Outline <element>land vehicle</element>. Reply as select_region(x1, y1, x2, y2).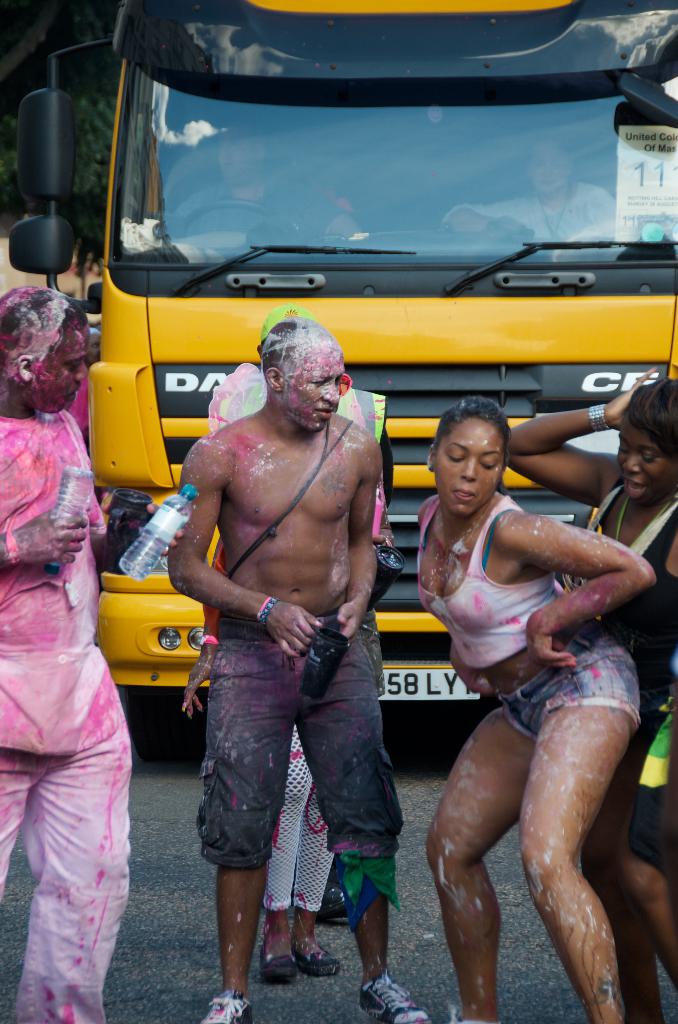
select_region(85, 23, 663, 673).
